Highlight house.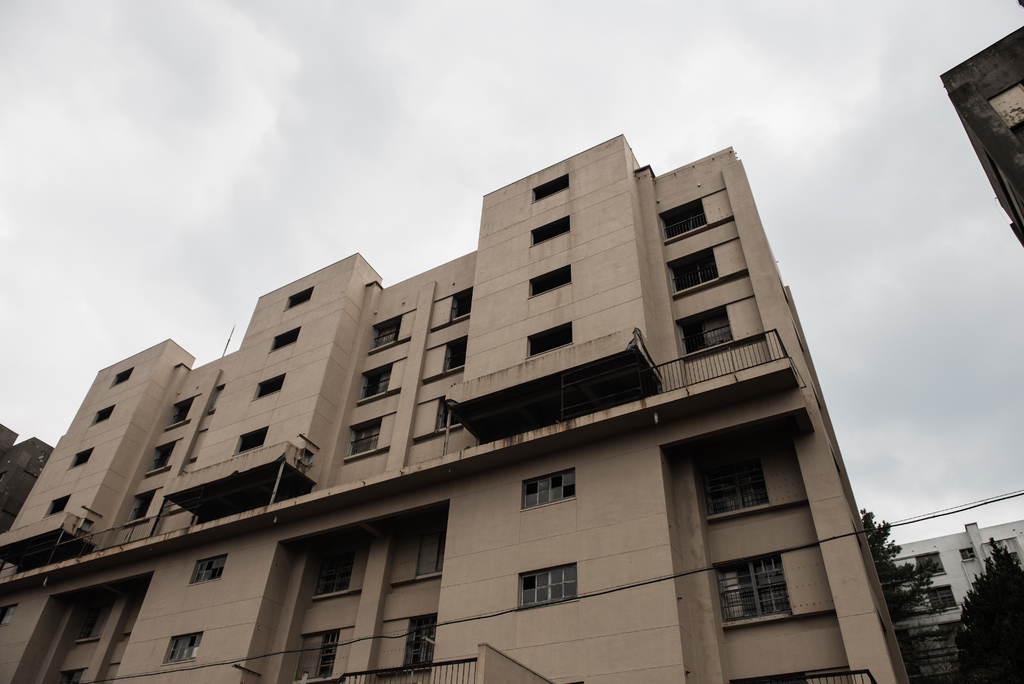
Highlighted region: box=[42, 118, 904, 683].
